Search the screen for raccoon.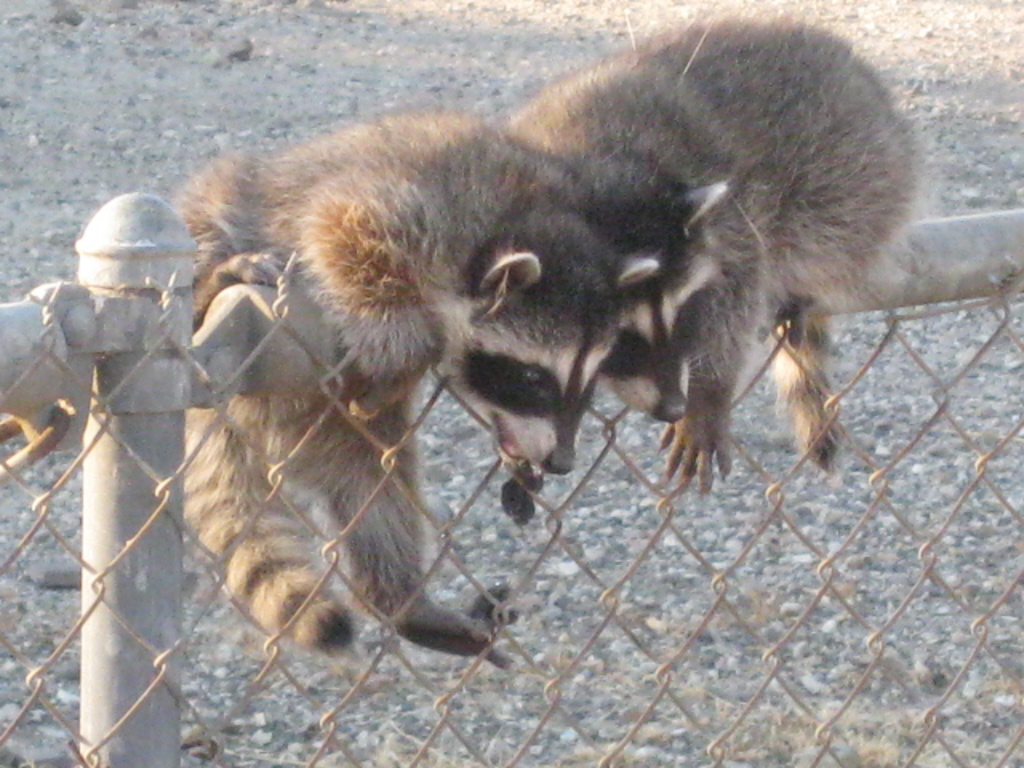
Found at [165, 106, 659, 670].
